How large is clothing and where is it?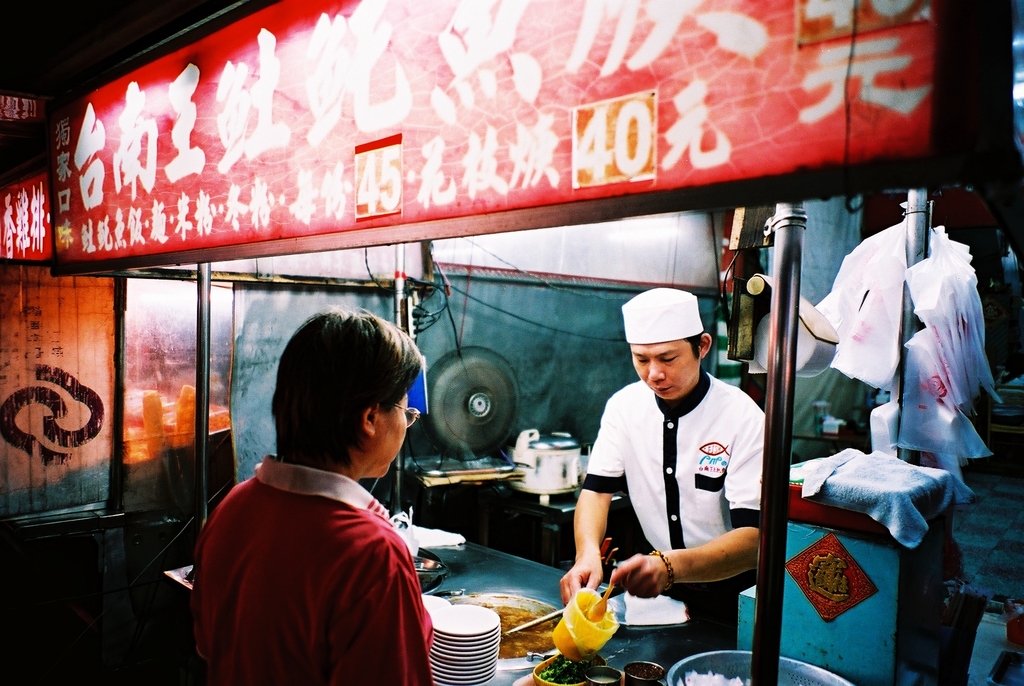
Bounding box: box(198, 420, 436, 679).
